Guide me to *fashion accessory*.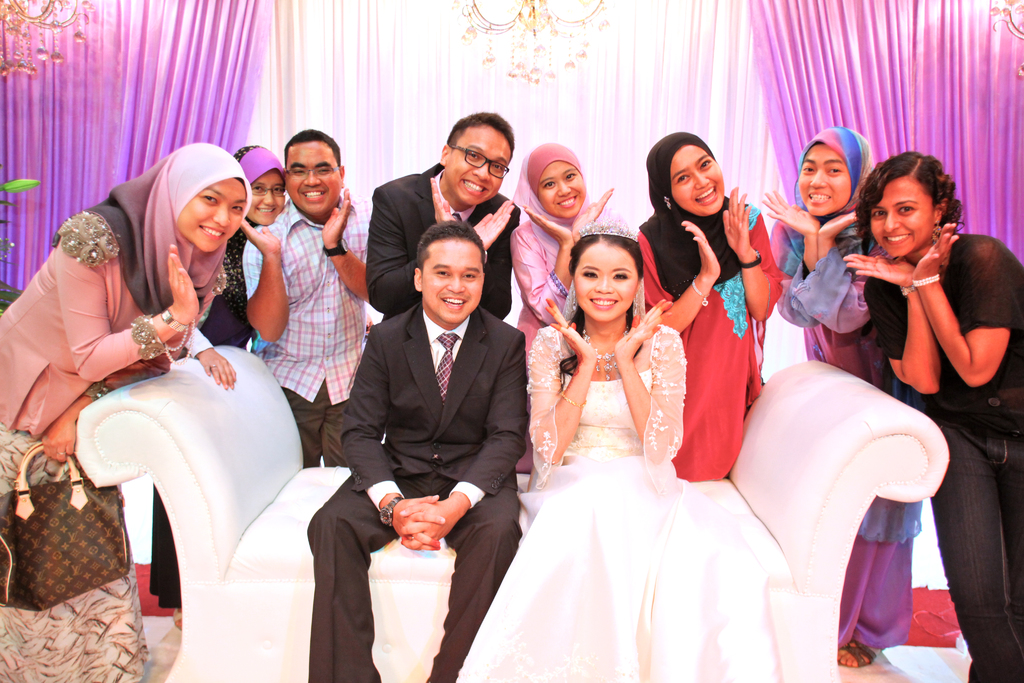
Guidance: detection(692, 279, 708, 308).
